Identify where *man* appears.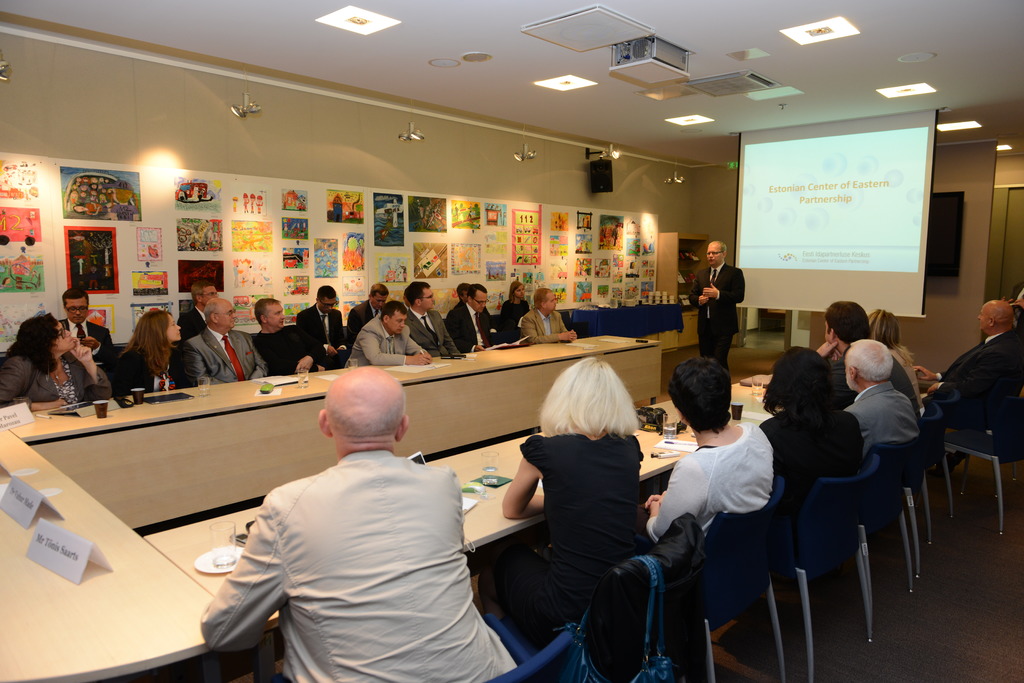
Appears at <region>401, 282, 463, 357</region>.
